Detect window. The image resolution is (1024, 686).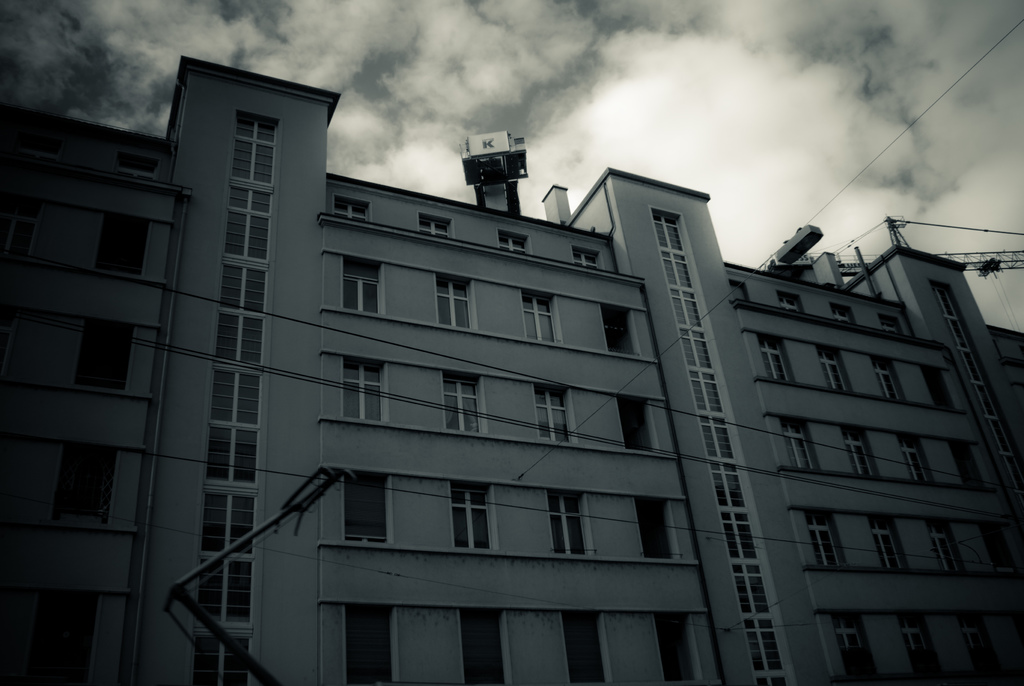
(left=870, top=505, right=911, bottom=575).
